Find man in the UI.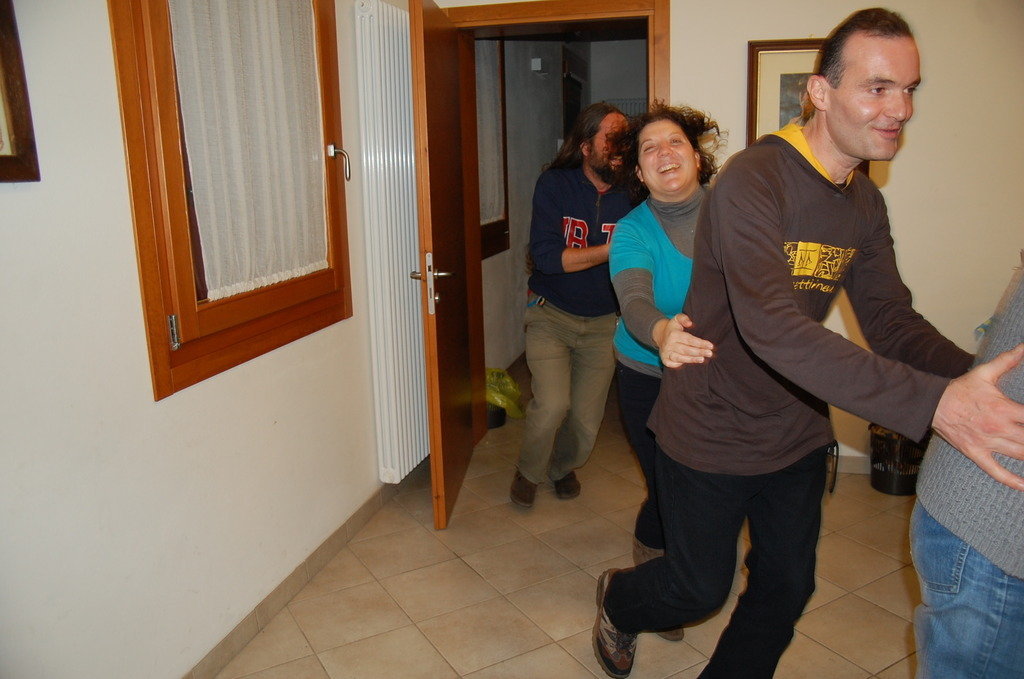
UI element at select_region(683, 12, 974, 607).
